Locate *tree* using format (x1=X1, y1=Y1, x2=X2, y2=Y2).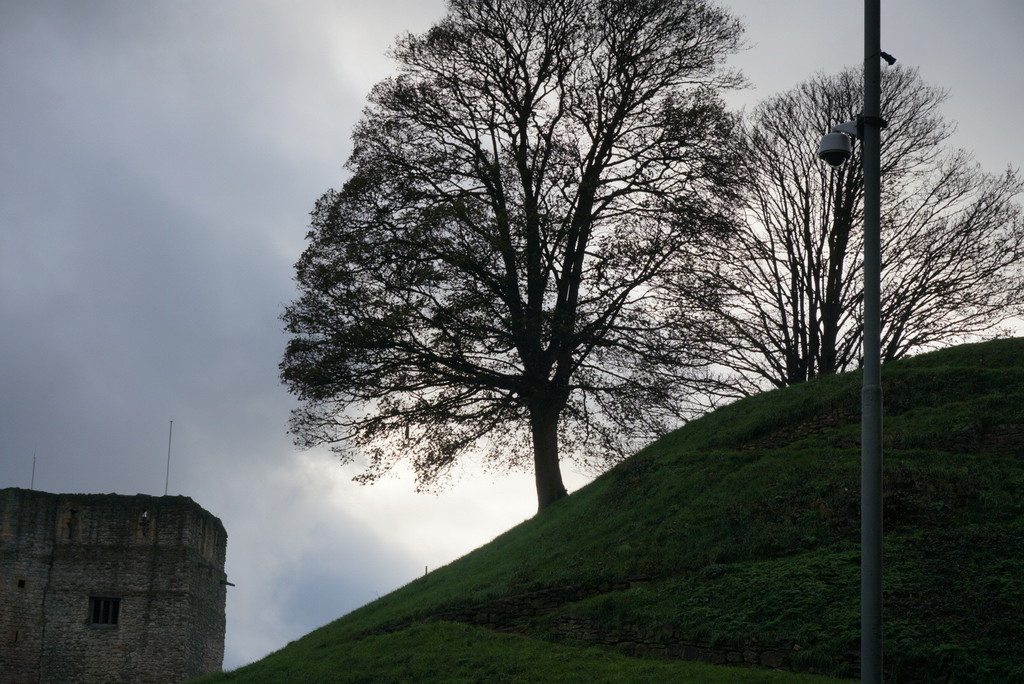
(x1=283, y1=3, x2=750, y2=499).
